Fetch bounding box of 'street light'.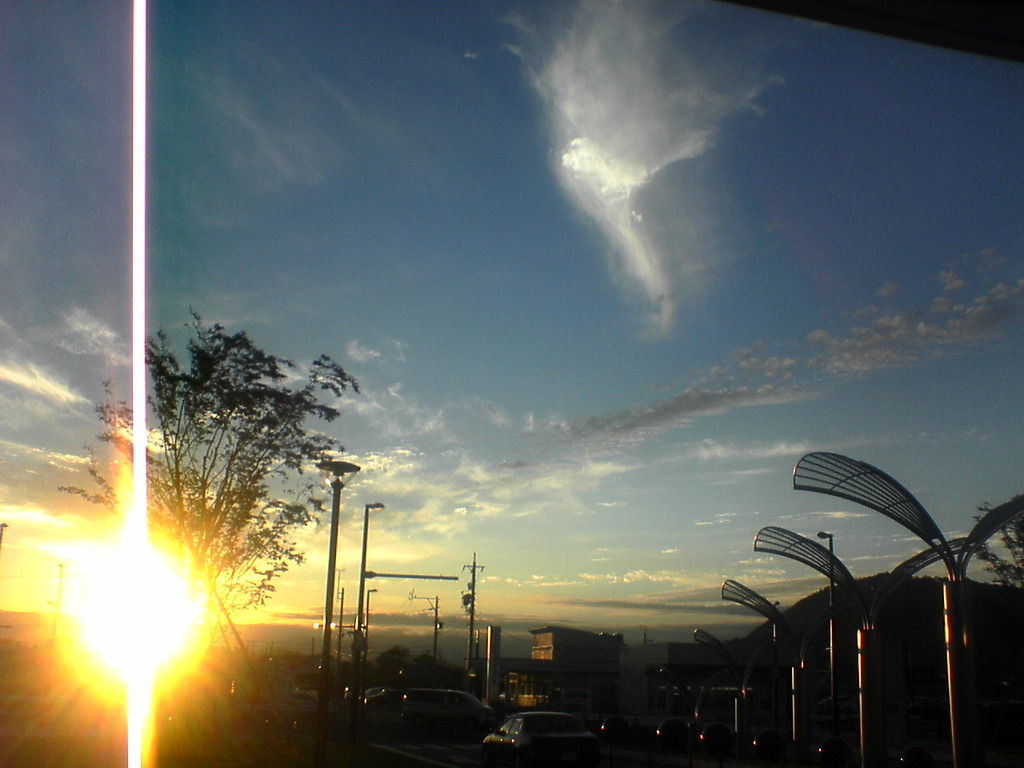
Bbox: [358, 585, 378, 704].
